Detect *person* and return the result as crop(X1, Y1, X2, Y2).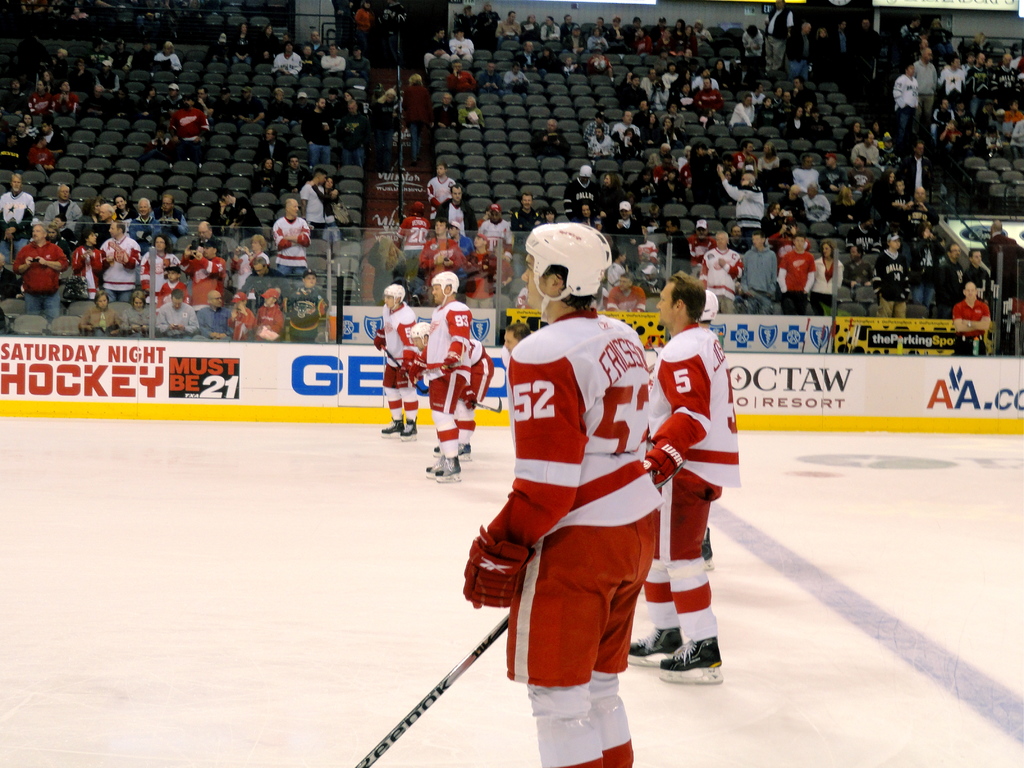
crop(657, 214, 692, 260).
